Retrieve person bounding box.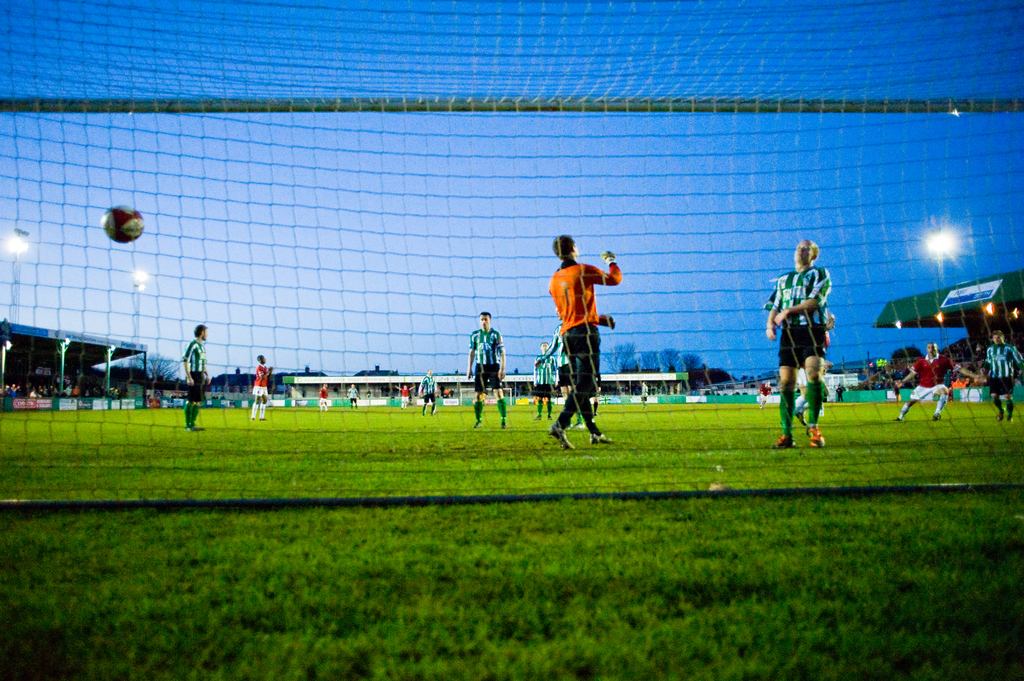
Bounding box: (x1=400, y1=383, x2=410, y2=407).
